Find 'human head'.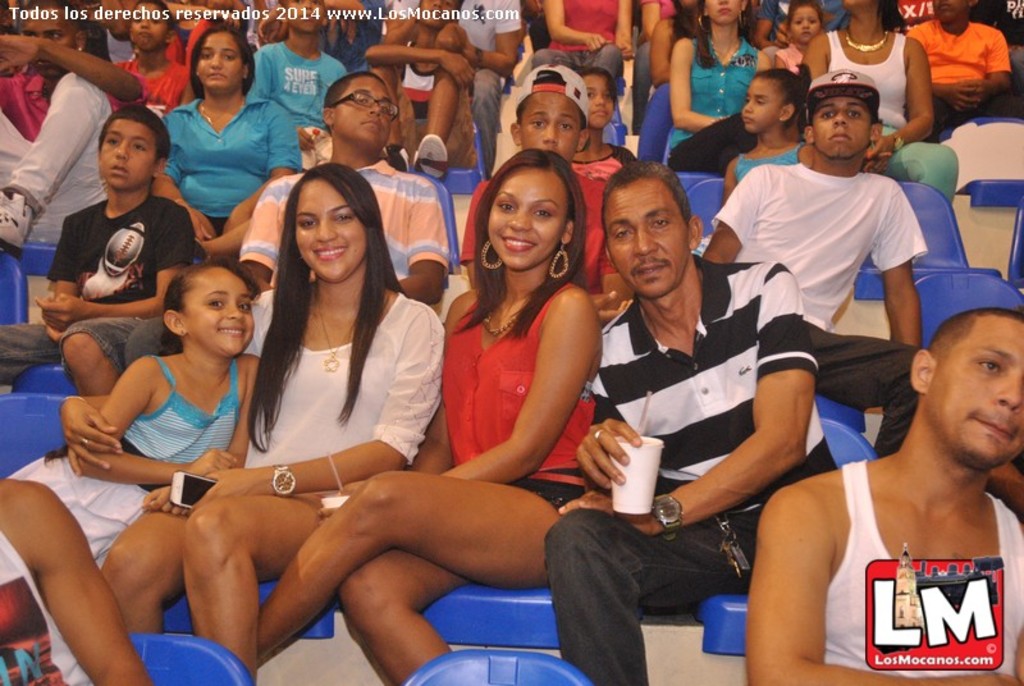
rect(125, 0, 174, 54).
